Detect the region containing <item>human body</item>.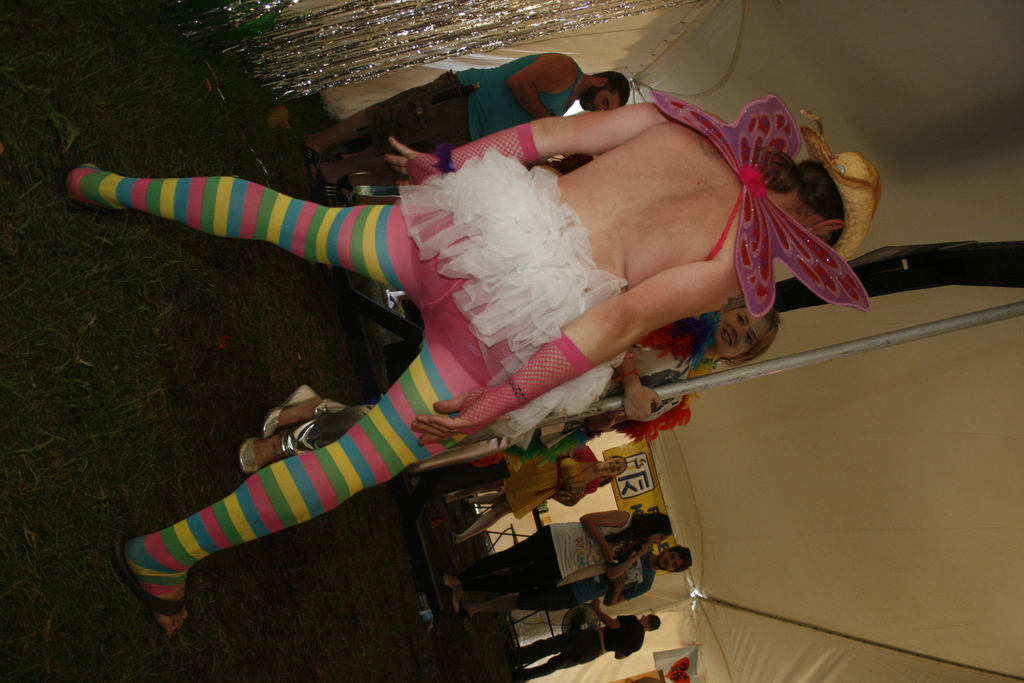
x1=296, y1=45, x2=635, y2=204.
